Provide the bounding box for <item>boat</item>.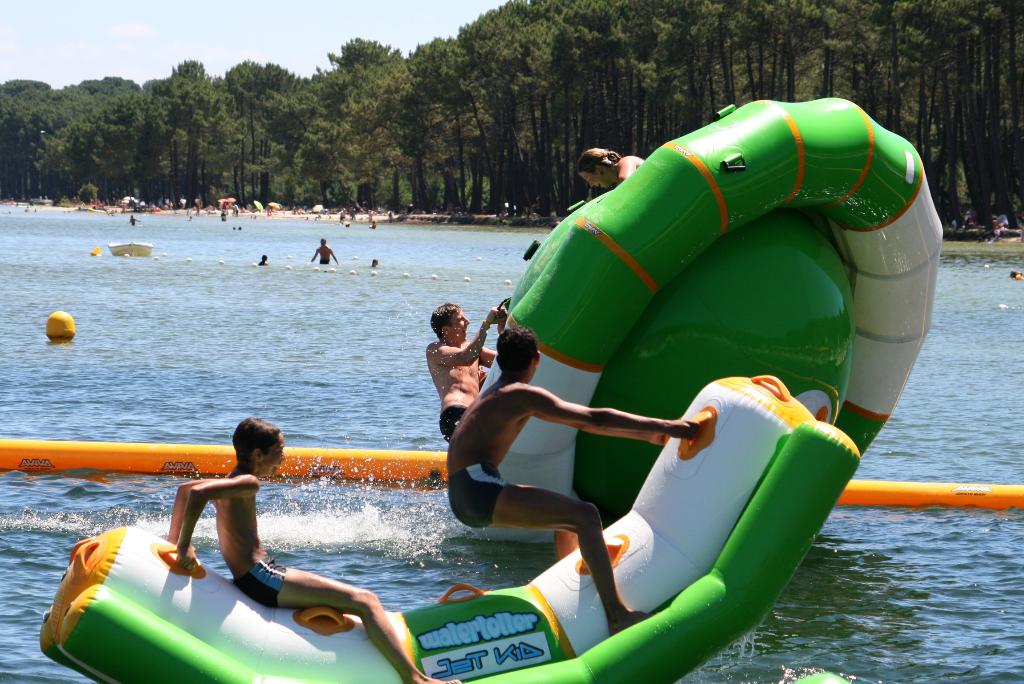
<bbox>38, 314, 900, 658</bbox>.
